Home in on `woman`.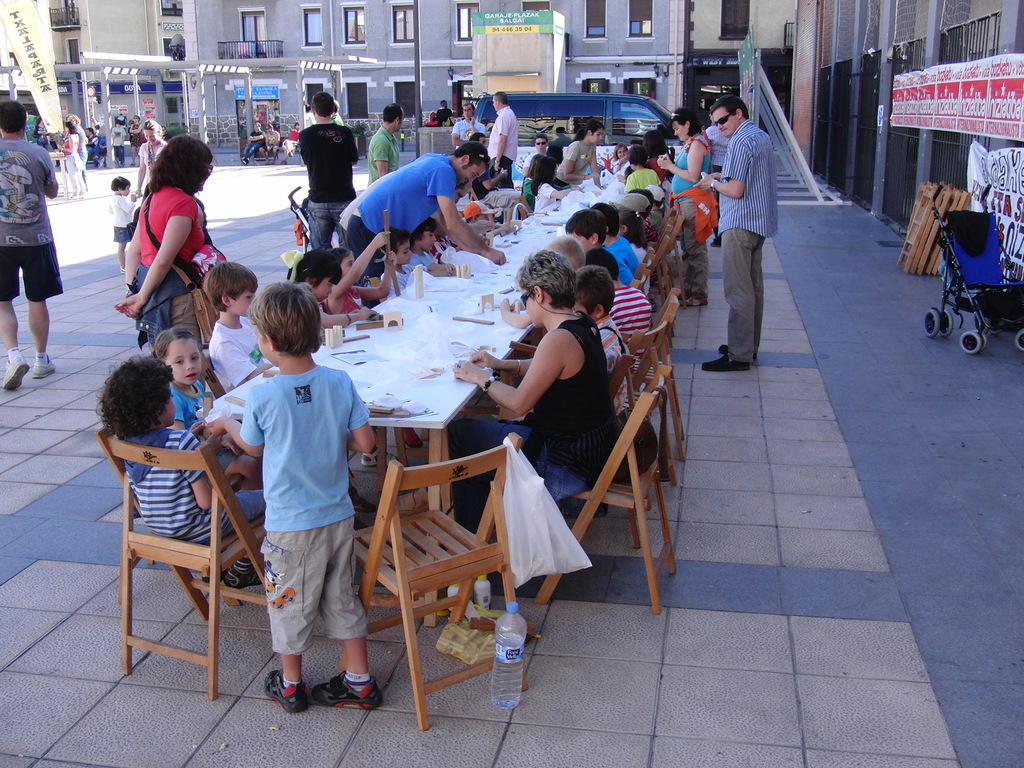
Homed in at locate(56, 116, 83, 202).
